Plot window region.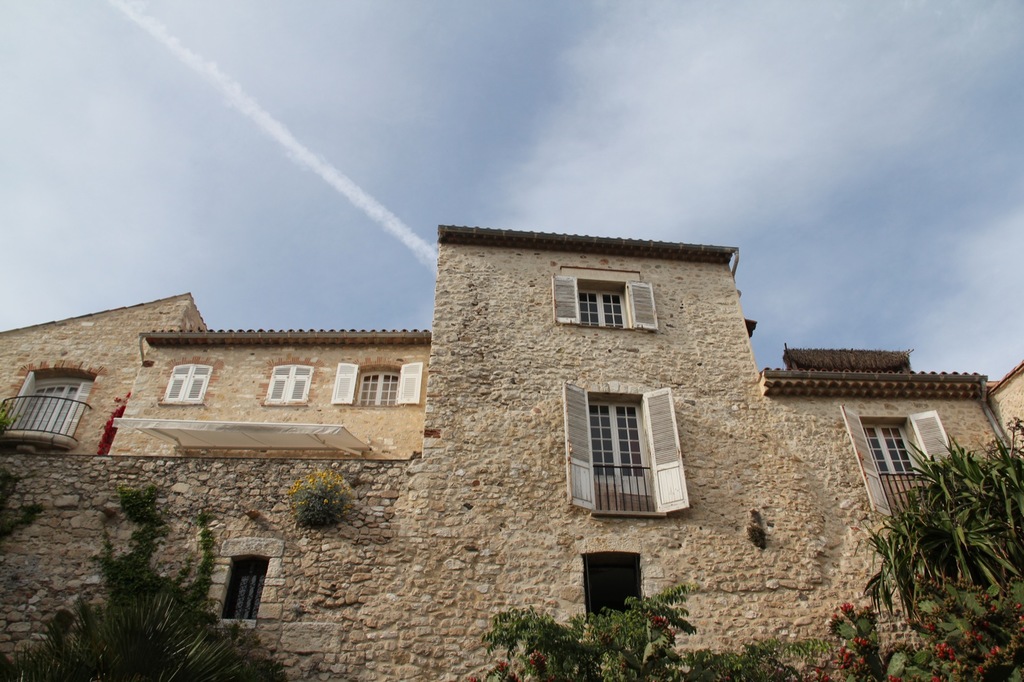
Plotted at BBox(223, 557, 269, 620).
